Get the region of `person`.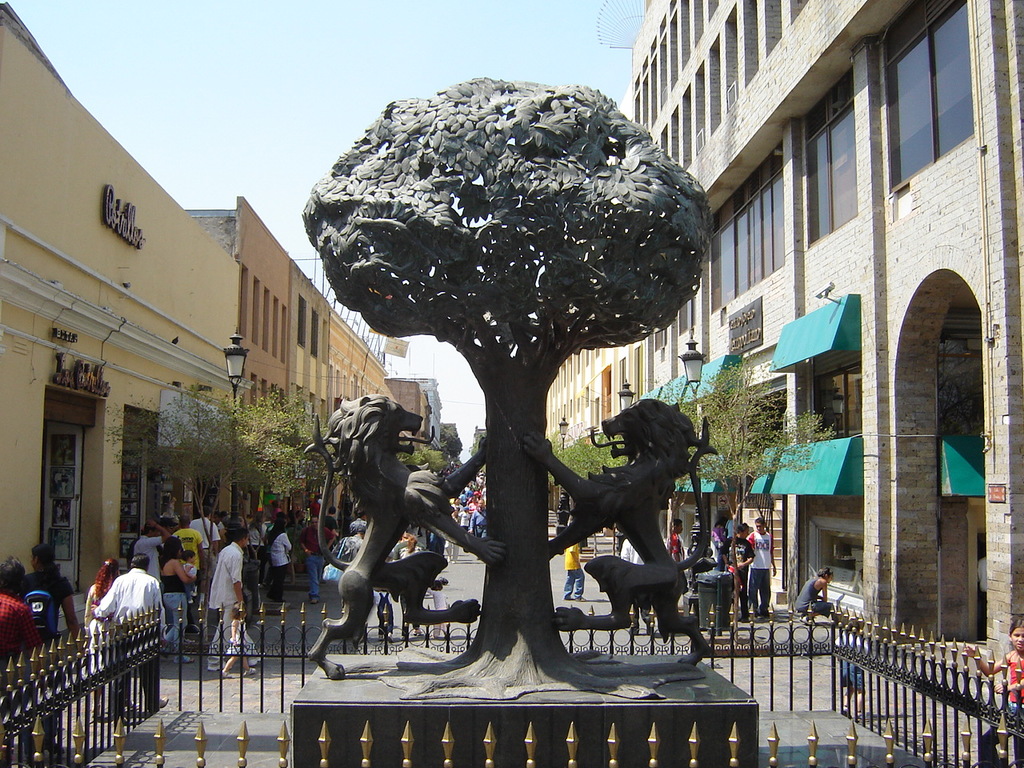
l=390, t=530, r=426, b=636.
